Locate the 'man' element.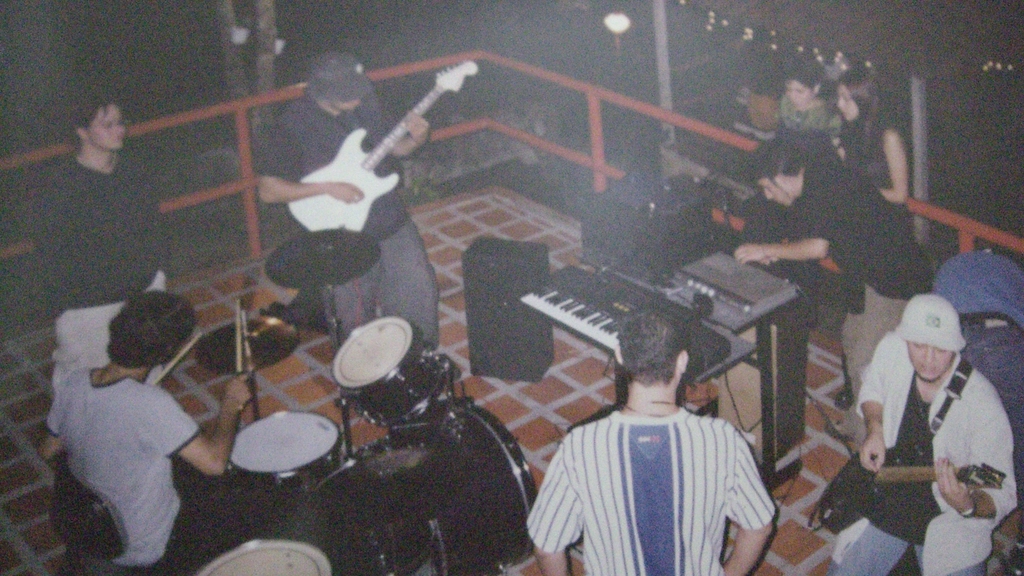
Element bbox: detection(936, 249, 1023, 575).
